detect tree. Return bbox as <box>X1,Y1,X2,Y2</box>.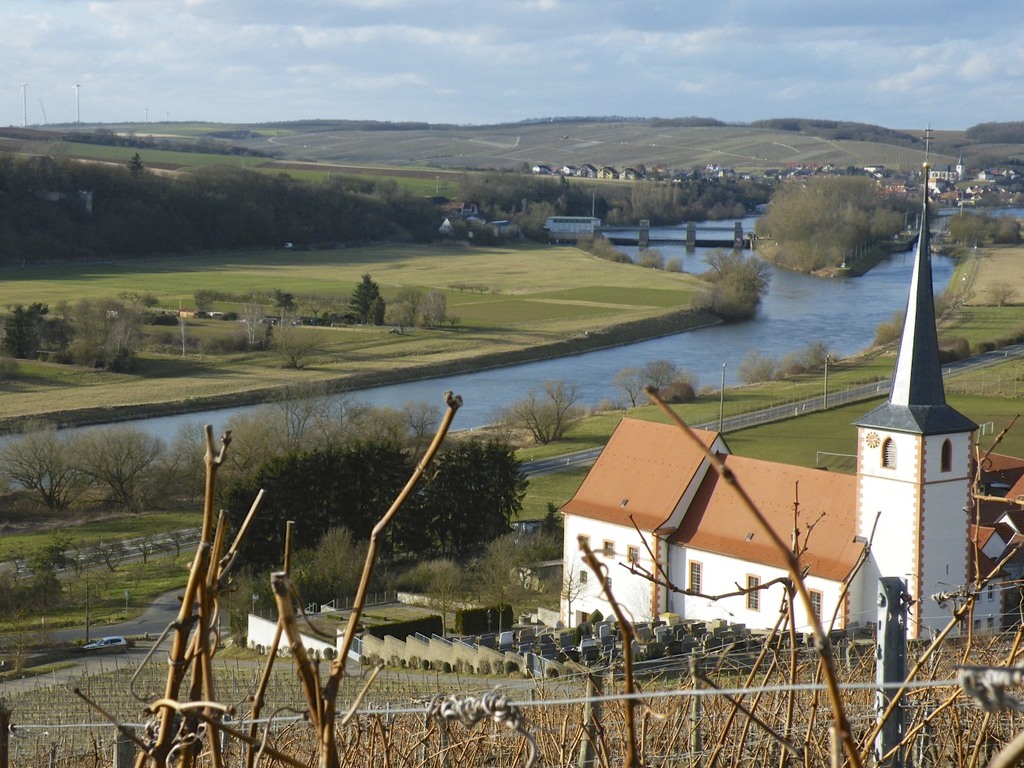
<box>350,532,406,600</box>.
